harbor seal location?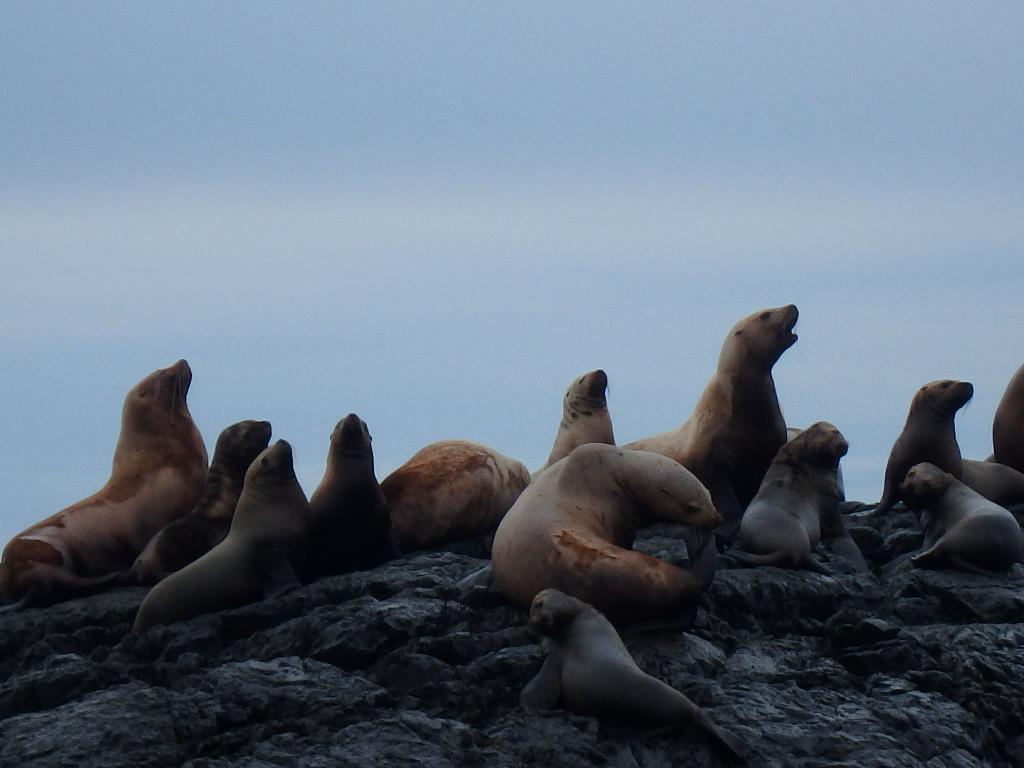
Rect(120, 419, 274, 593)
